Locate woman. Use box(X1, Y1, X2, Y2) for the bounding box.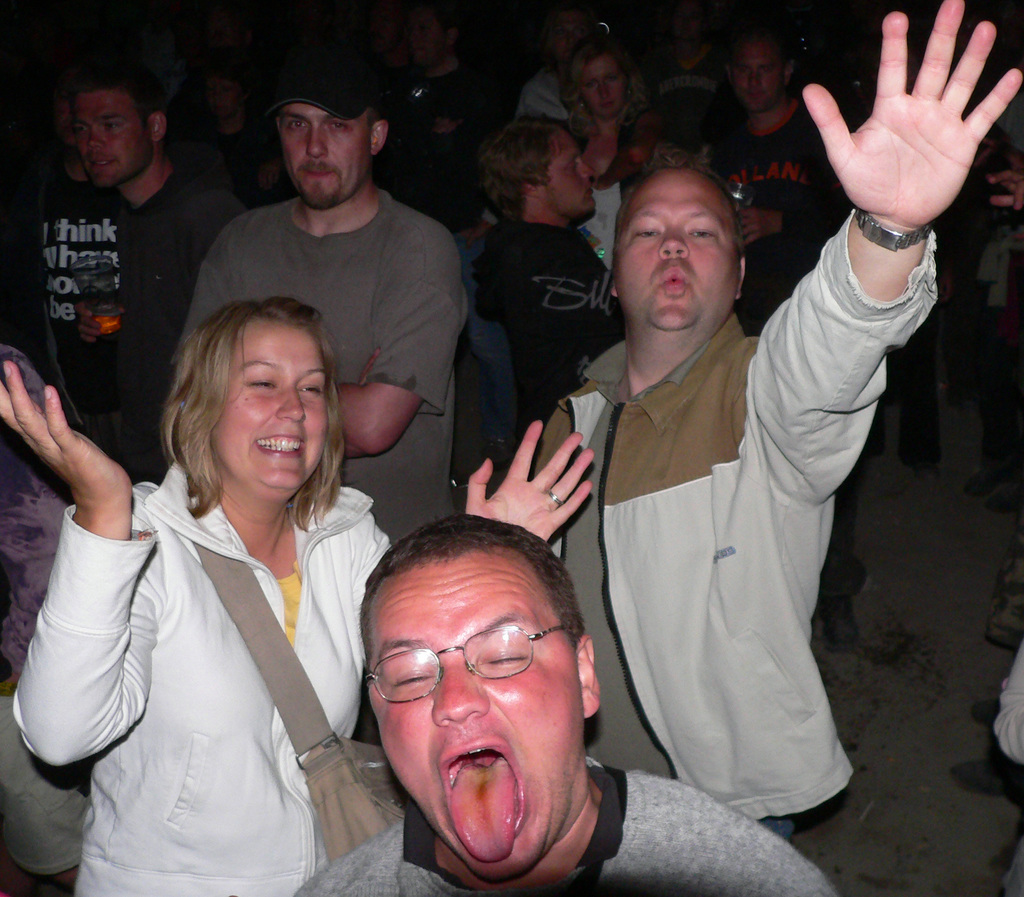
box(556, 38, 668, 279).
